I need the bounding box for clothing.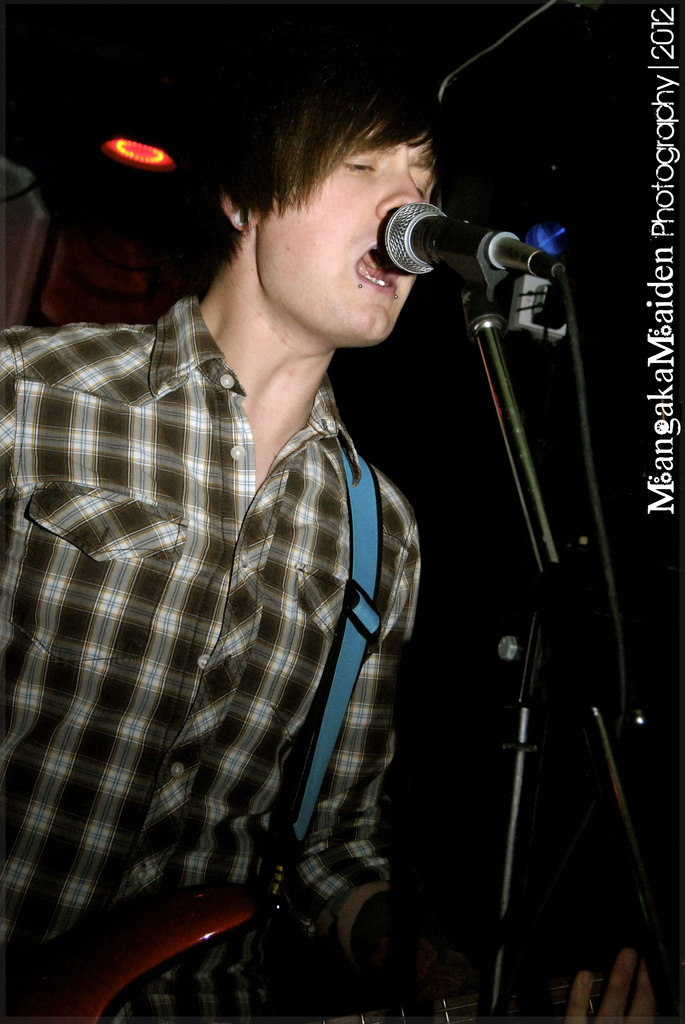
Here it is: (0, 301, 405, 1015).
